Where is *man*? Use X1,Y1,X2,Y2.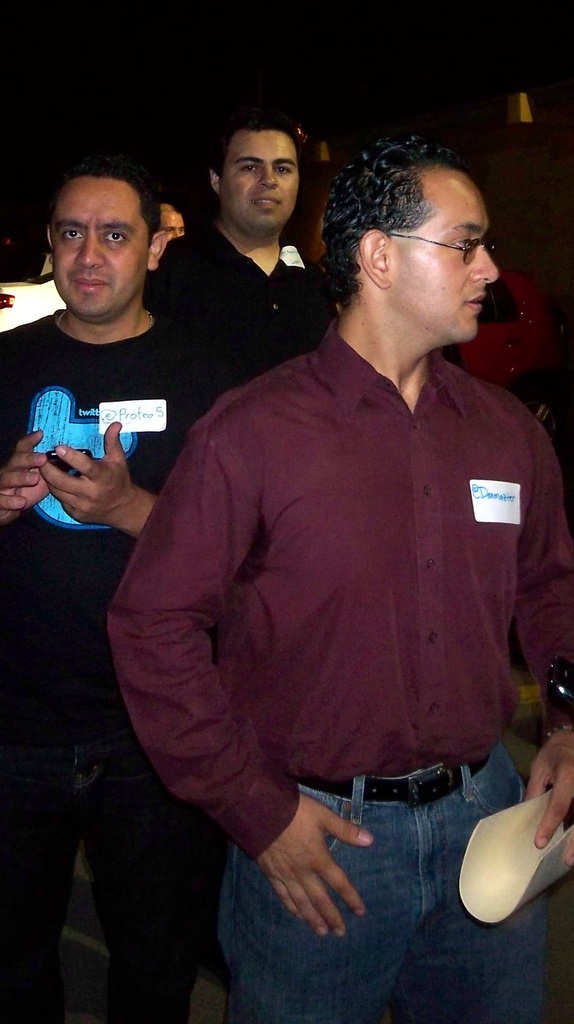
0,156,229,1023.
